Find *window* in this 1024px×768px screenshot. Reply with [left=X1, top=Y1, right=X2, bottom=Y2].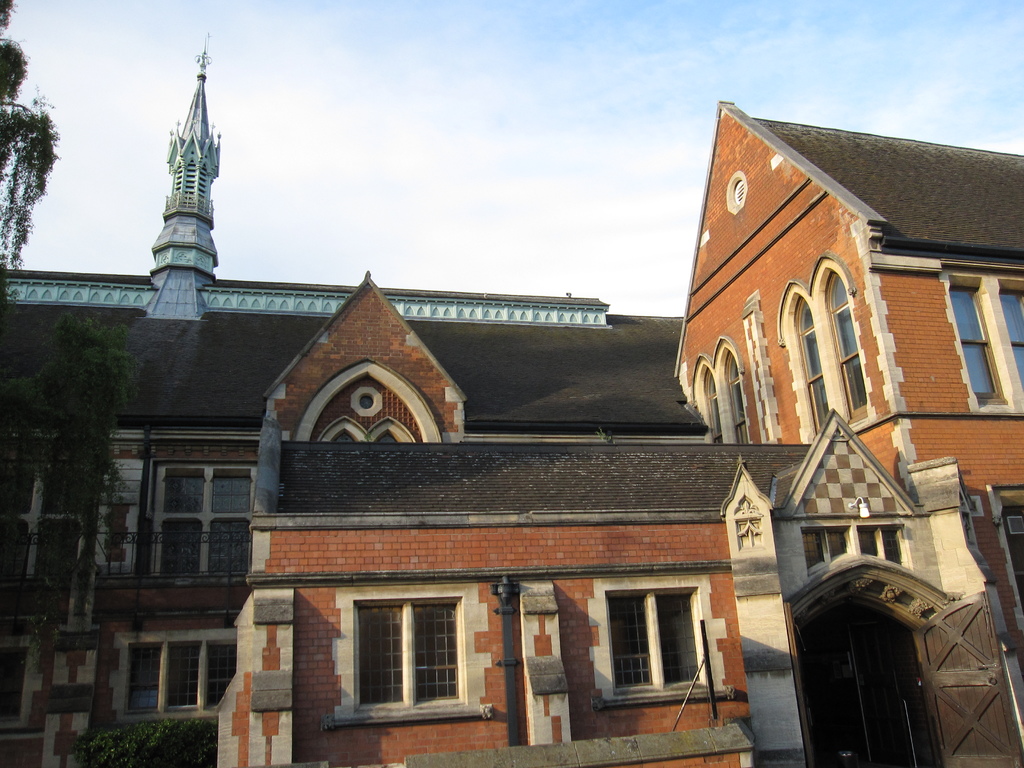
[left=934, top=257, right=1023, bottom=419].
